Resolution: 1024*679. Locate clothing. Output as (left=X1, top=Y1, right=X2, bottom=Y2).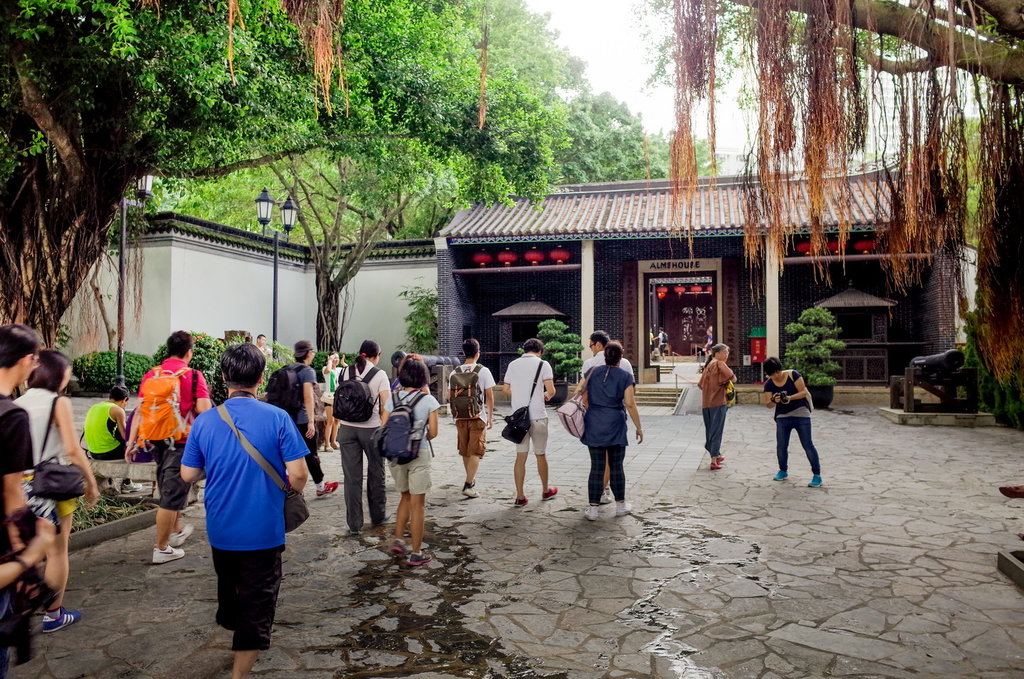
(left=651, top=333, right=654, bottom=355).
